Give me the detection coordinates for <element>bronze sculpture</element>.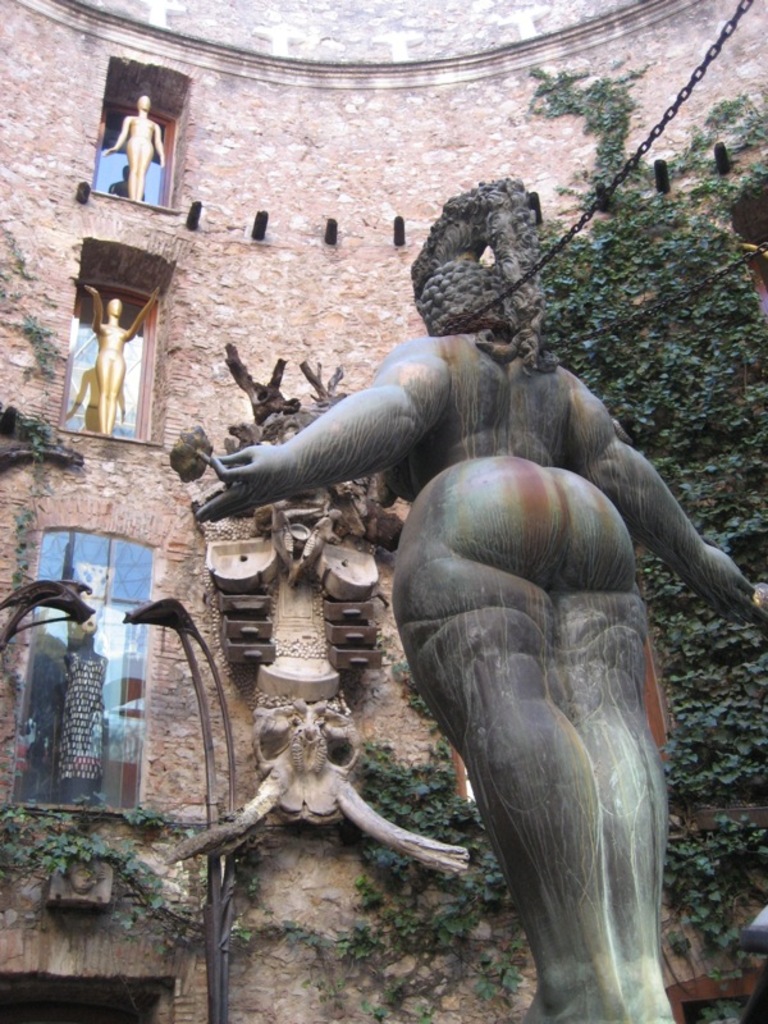
BBox(86, 287, 165, 436).
